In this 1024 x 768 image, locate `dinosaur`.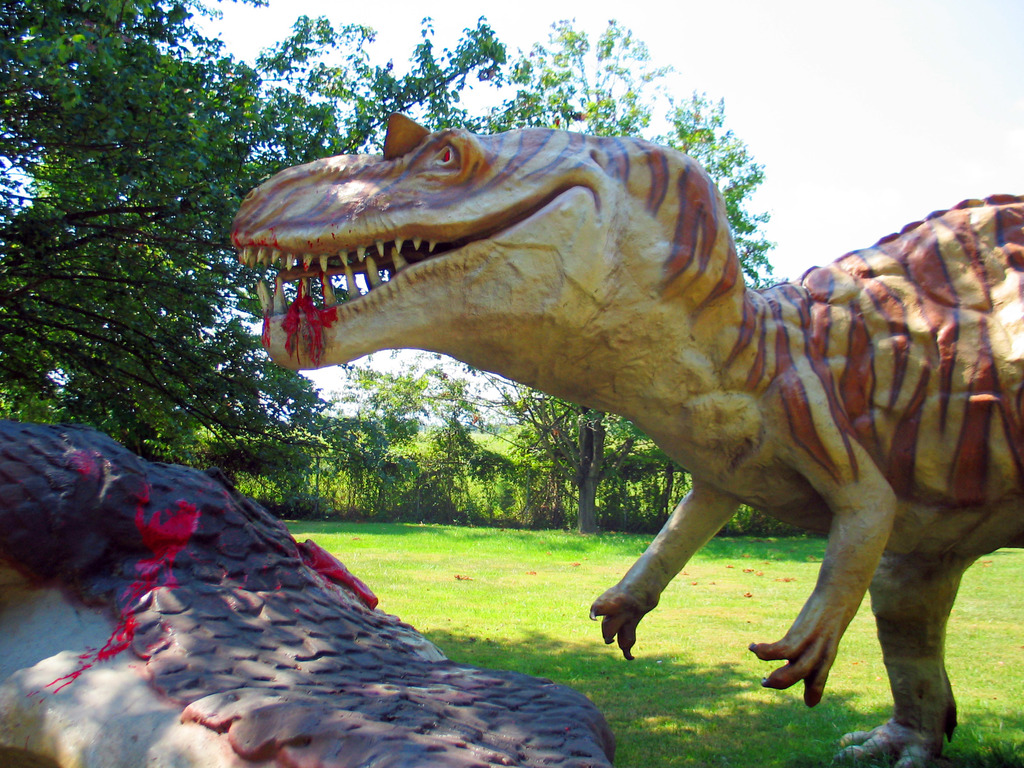
Bounding box: left=228, top=113, right=1023, bottom=767.
